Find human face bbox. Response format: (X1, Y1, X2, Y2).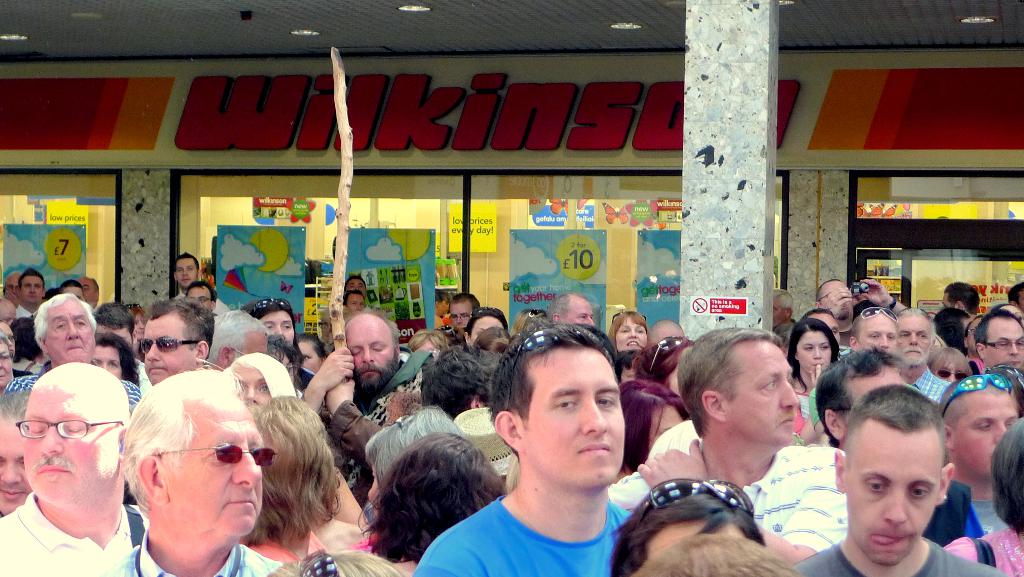
(616, 319, 647, 352).
